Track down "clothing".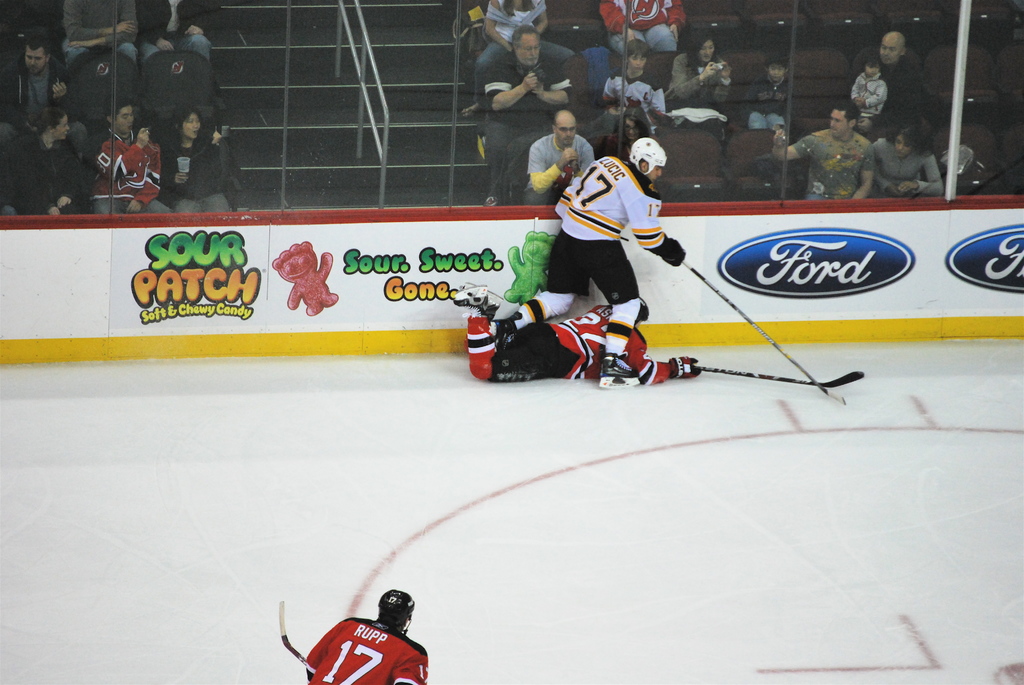
Tracked to 509 155 685 359.
